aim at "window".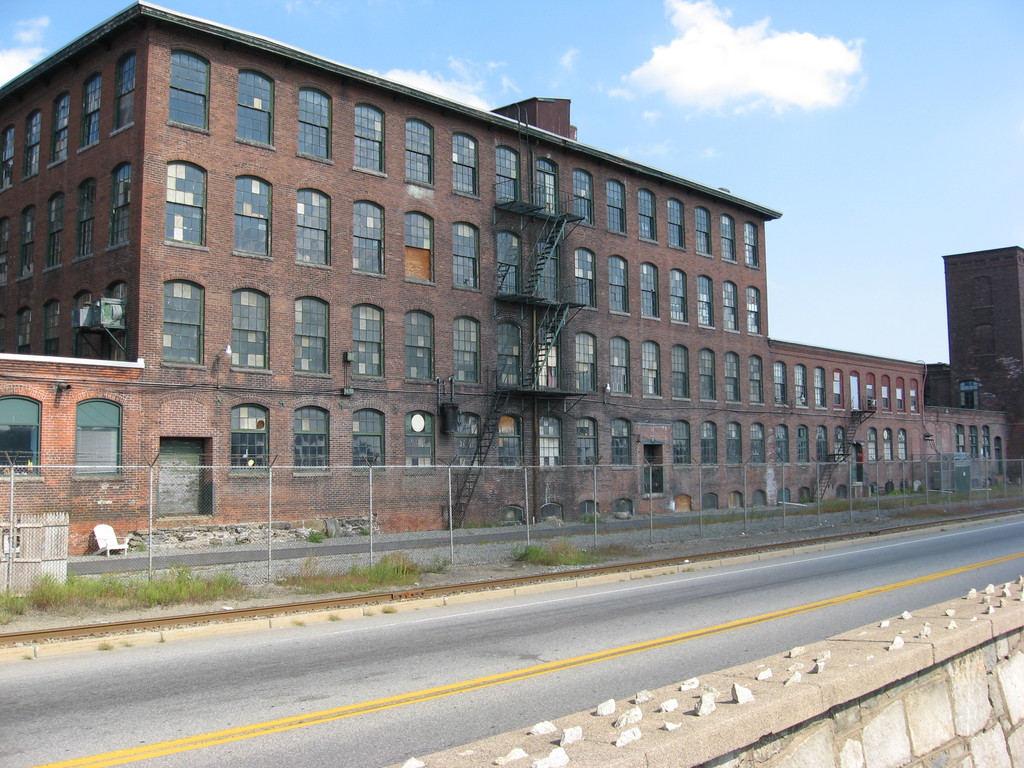
Aimed at bbox(351, 303, 385, 378).
